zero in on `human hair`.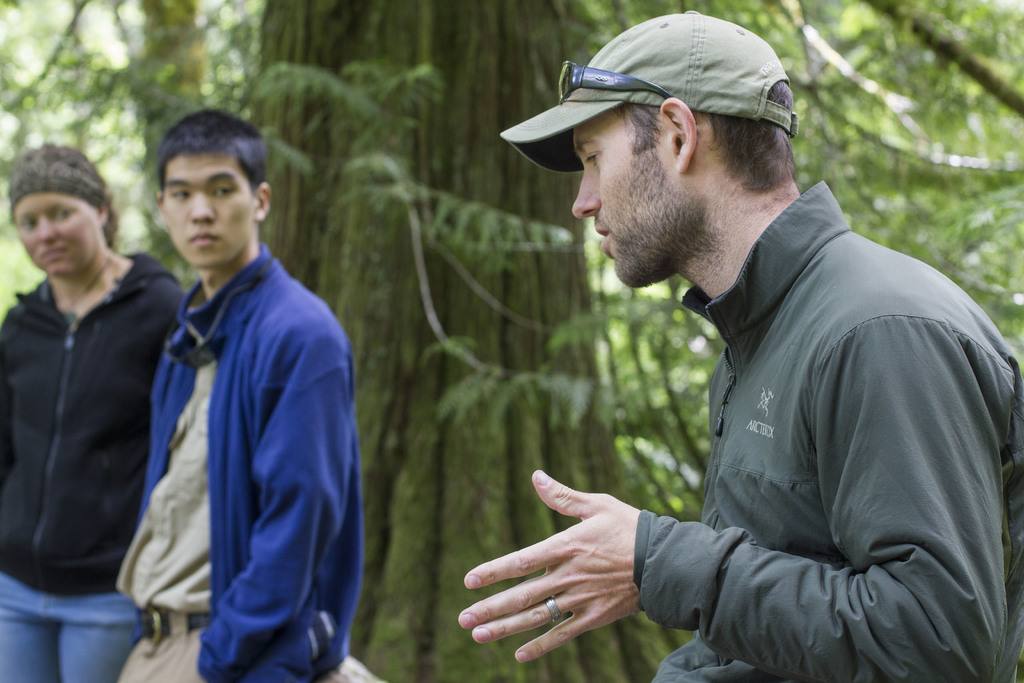
Zeroed in: 154/107/267/194.
